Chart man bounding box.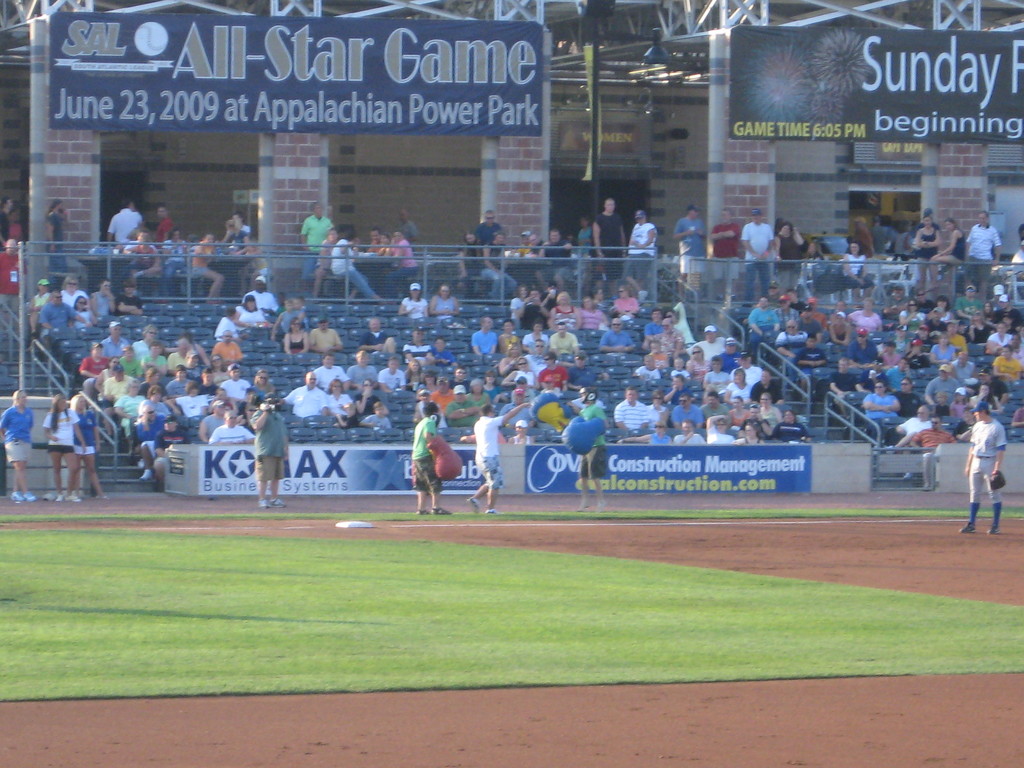
Charted: [536, 350, 564, 387].
